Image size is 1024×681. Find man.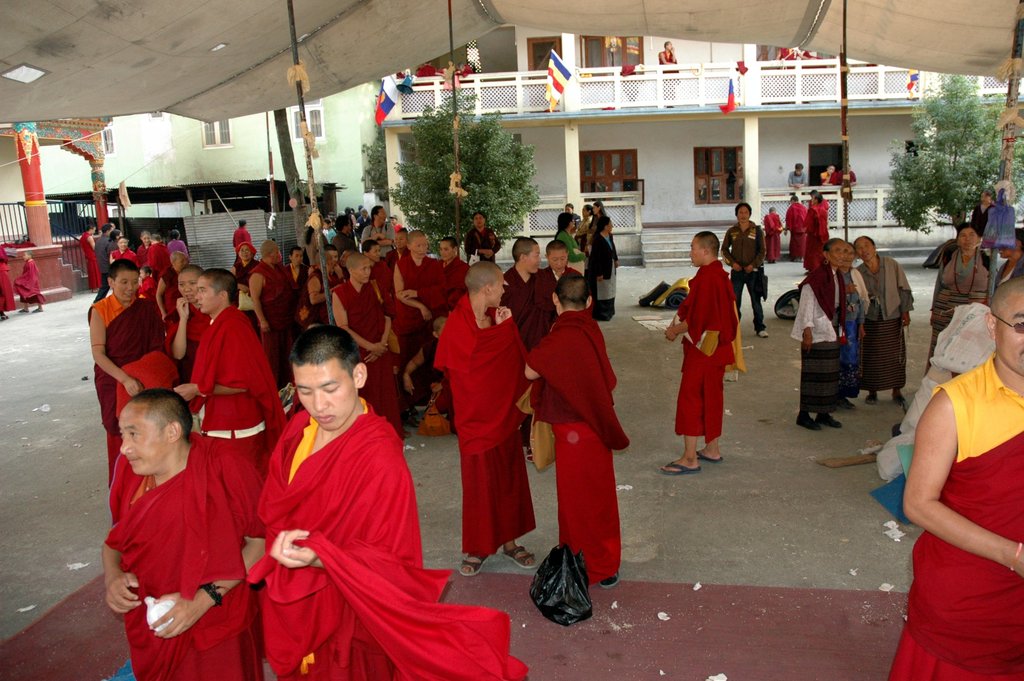
select_region(659, 230, 740, 477).
